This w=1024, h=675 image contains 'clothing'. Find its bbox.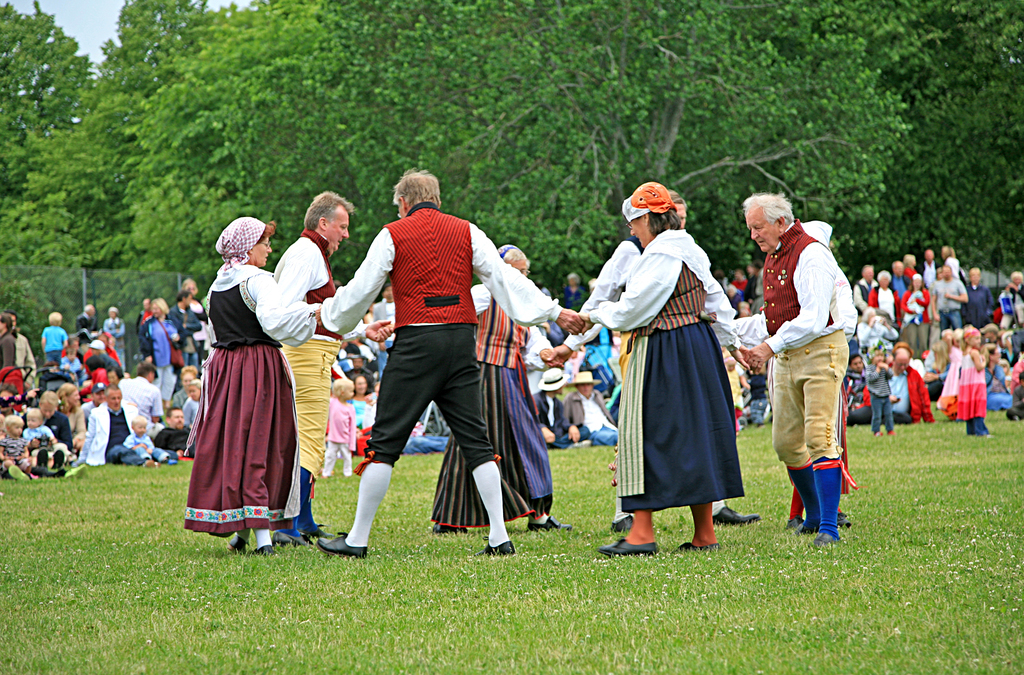
741,233,854,509.
